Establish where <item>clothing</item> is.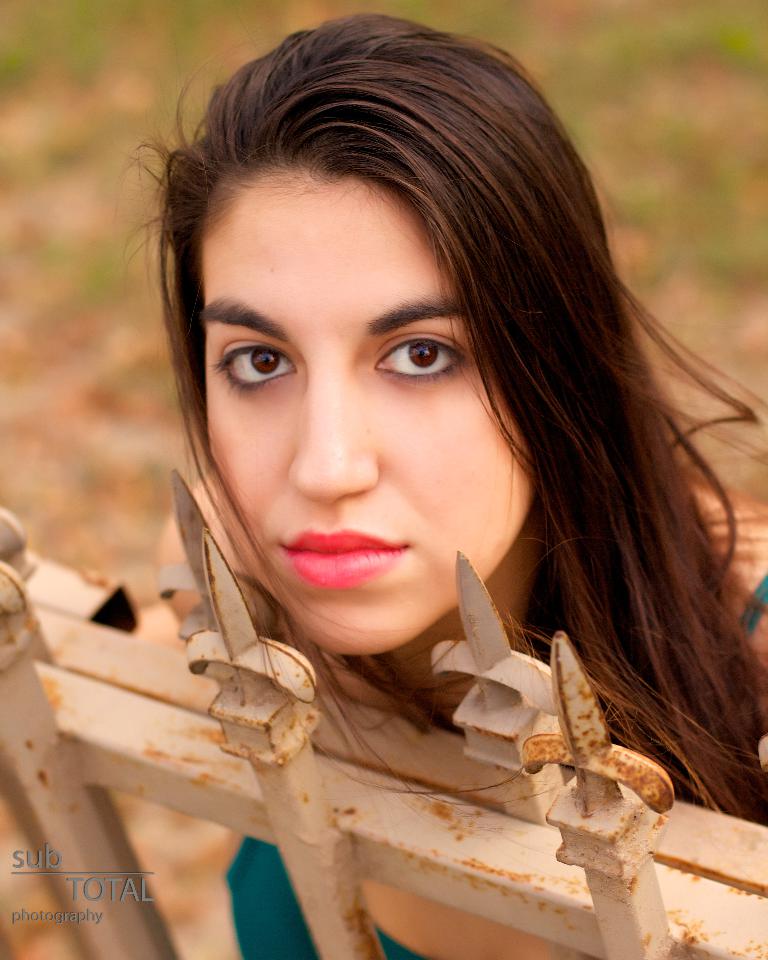
Established at left=741, top=570, right=767, bottom=642.
